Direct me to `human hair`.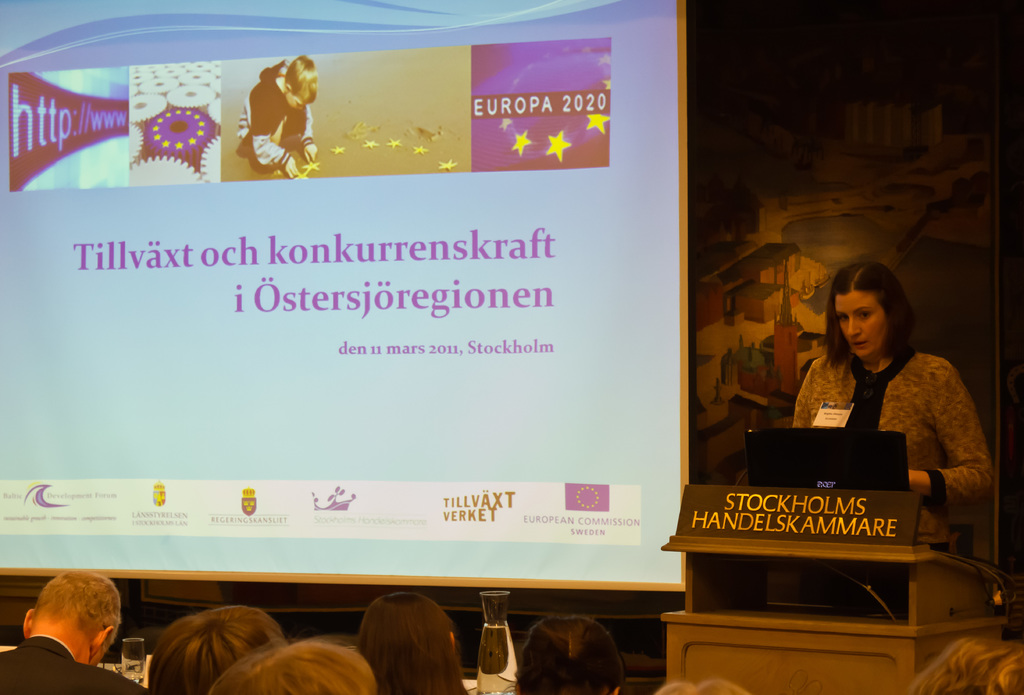
Direction: rect(650, 678, 749, 694).
